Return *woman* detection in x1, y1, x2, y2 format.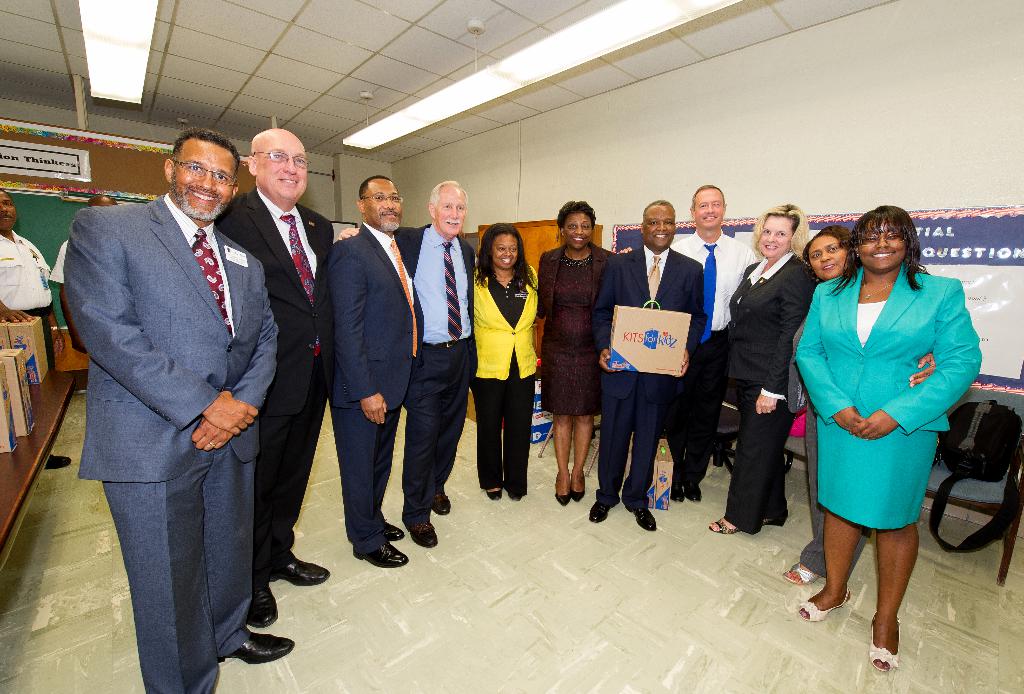
468, 225, 541, 500.
